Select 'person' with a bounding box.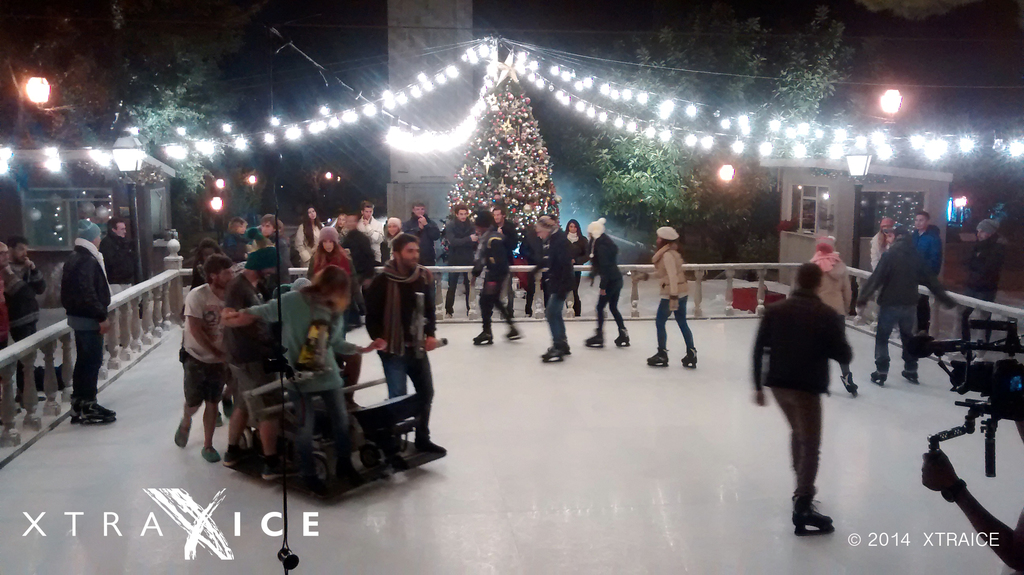
bbox=(911, 215, 942, 279).
